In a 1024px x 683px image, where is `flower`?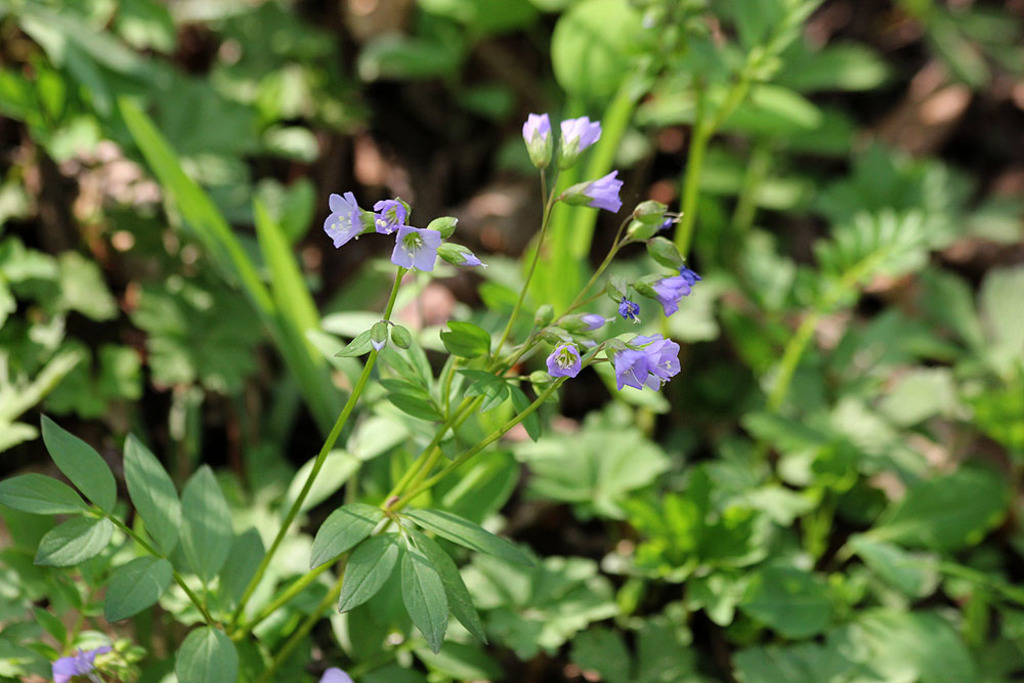
[545,342,581,379].
